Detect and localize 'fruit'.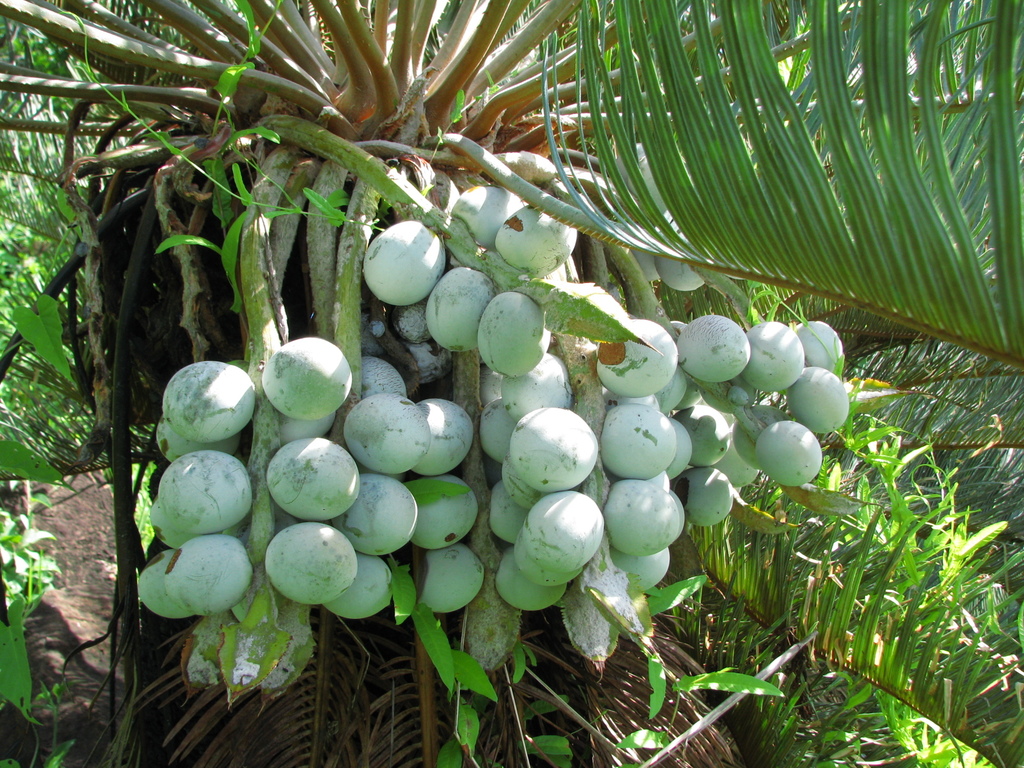
Localized at {"x1": 250, "y1": 335, "x2": 347, "y2": 427}.
